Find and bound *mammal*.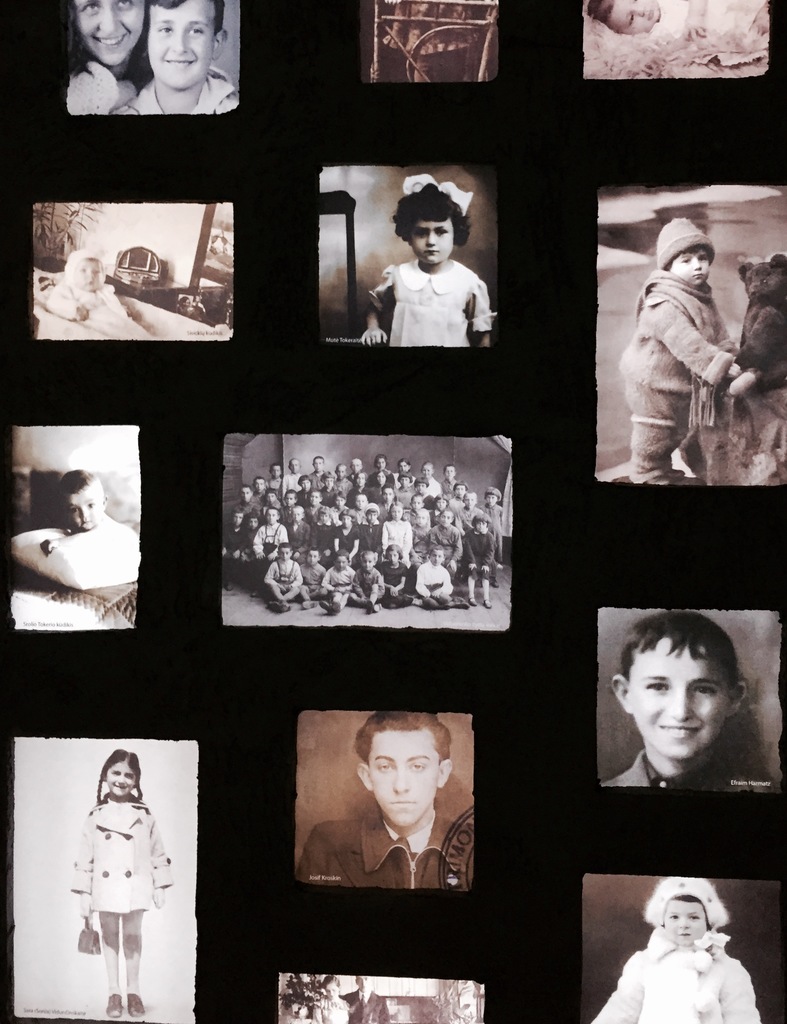
Bound: {"x1": 380, "y1": 499, "x2": 409, "y2": 559}.
